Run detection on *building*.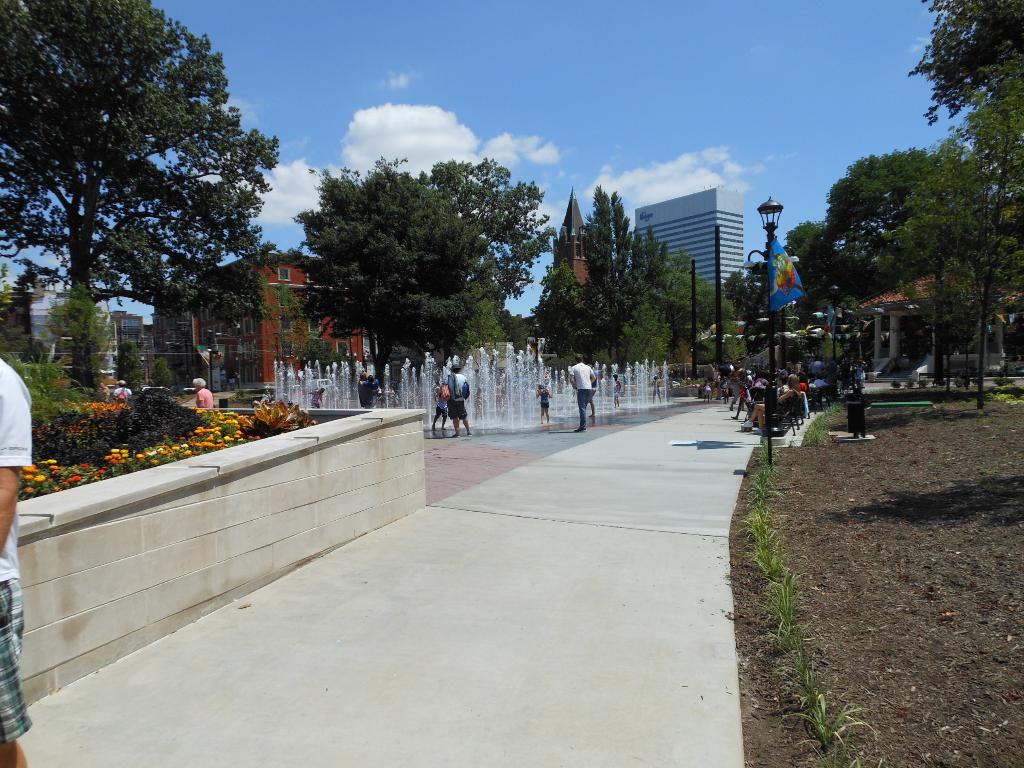
Result: <bbox>544, 183, 595, 291</bbox>.
